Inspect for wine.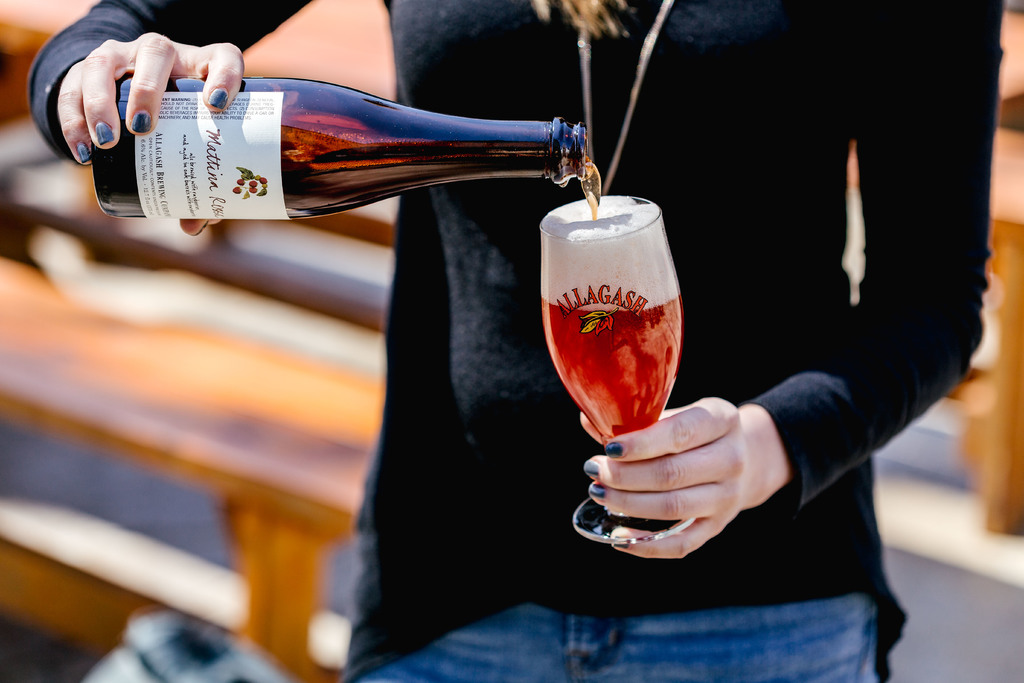
Inspection: {"x1": 536, "y1": 296, "x2": 685, "y2": 446}.
